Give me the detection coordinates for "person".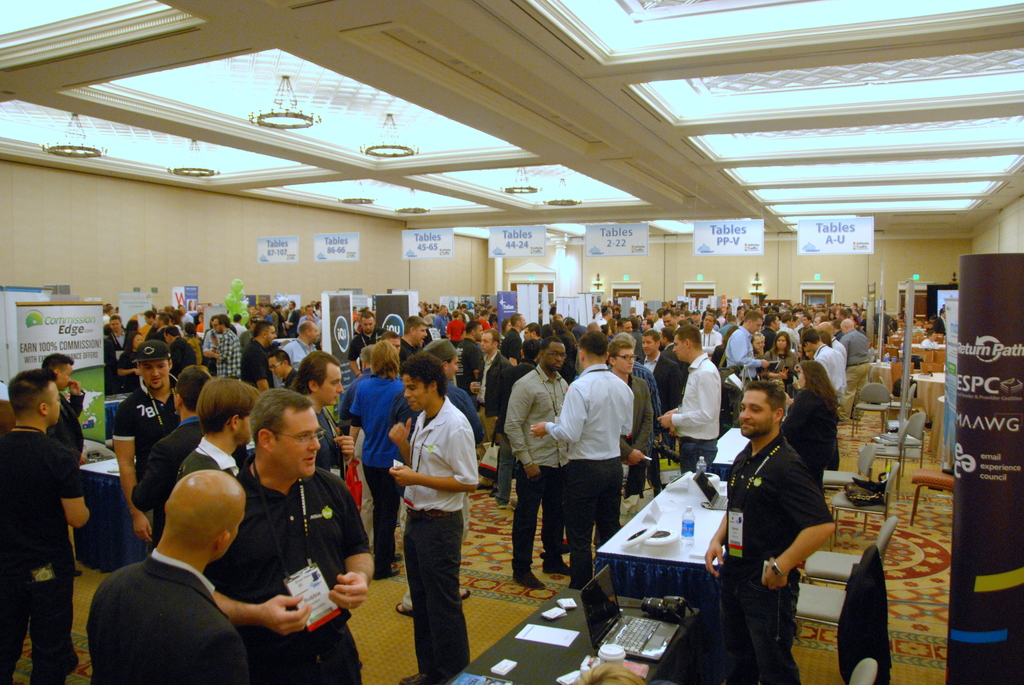
BBox(502, 336, 572, 591).
